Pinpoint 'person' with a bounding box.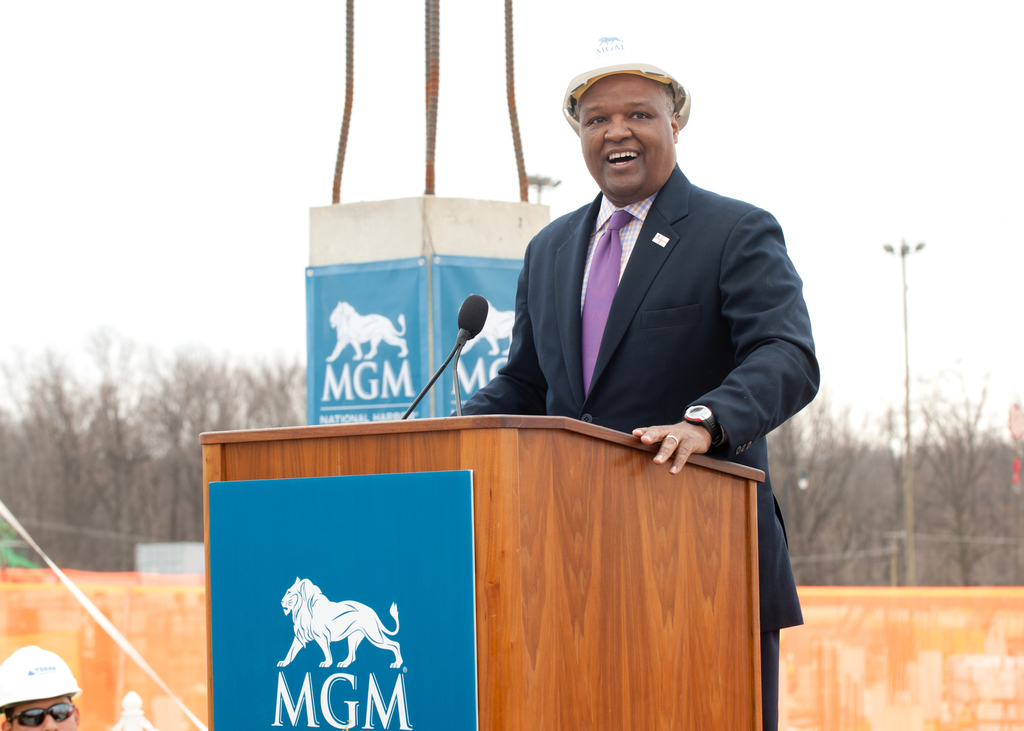
(left=444, top=27, right=819, bottom=730).
